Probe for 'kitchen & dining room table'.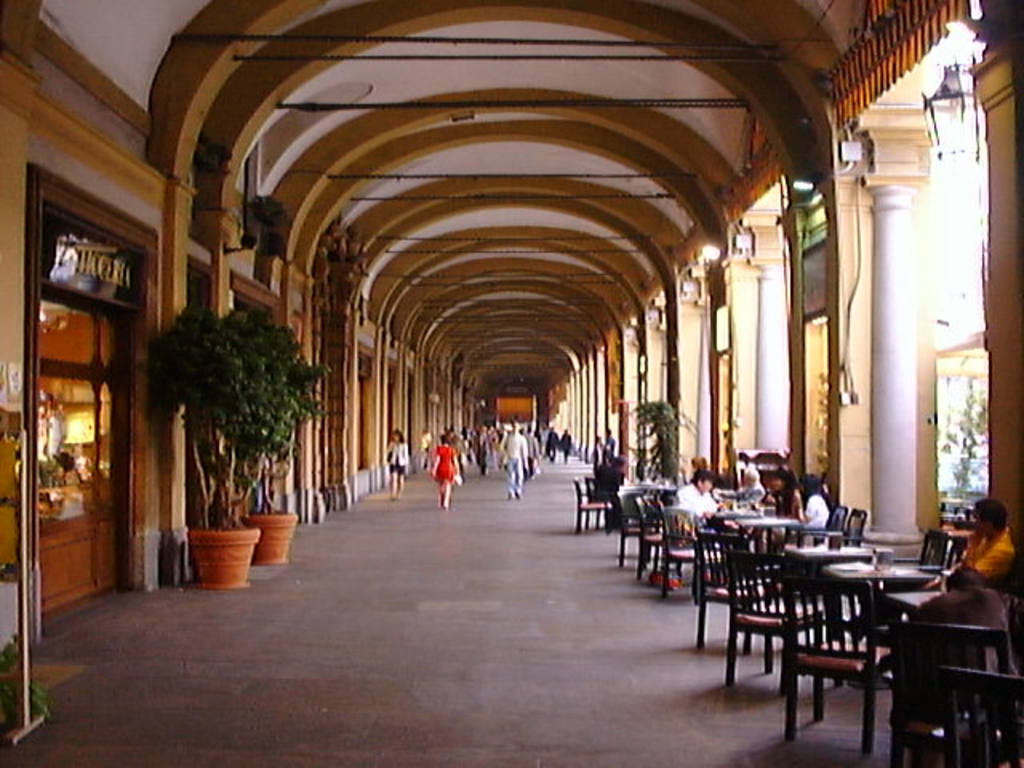
Probe result: pyautogui.locateOnScreen(683, 515, 1018, 736).
